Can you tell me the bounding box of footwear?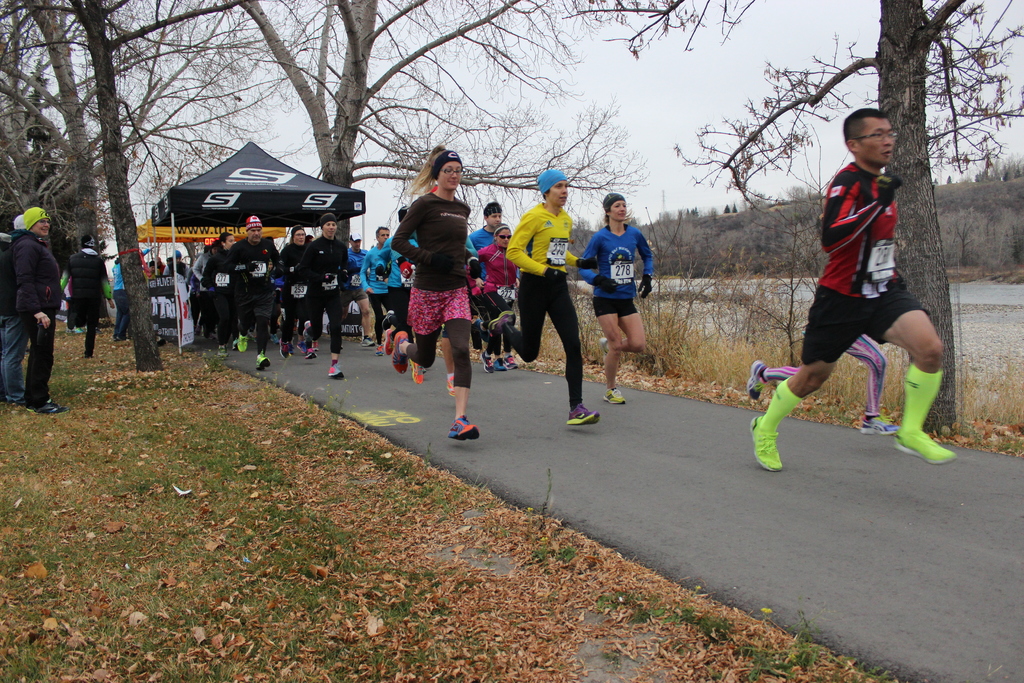
[504, 352, 517, 370].
